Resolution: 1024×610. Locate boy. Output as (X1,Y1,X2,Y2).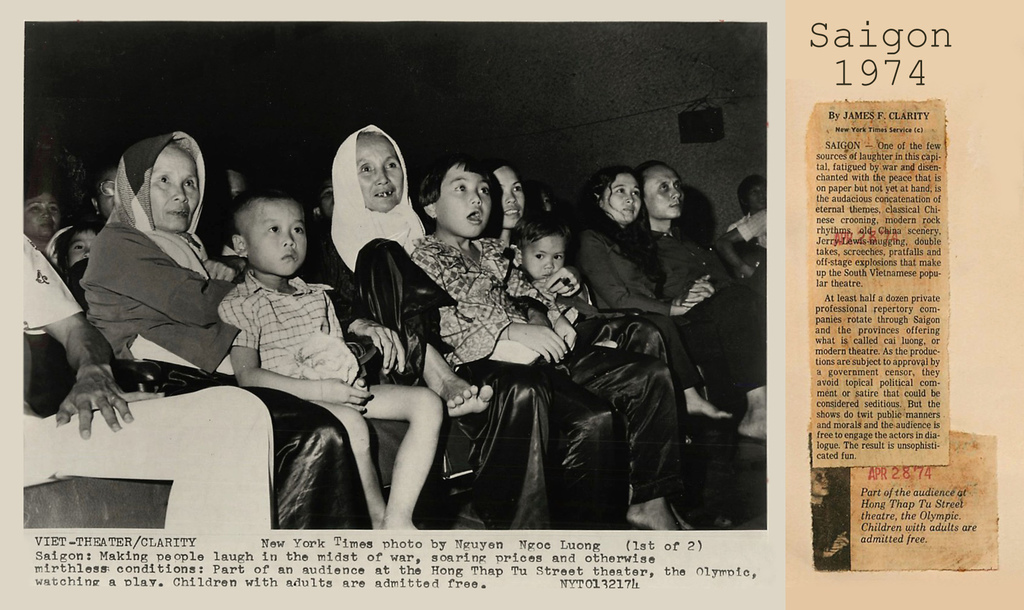
(58,220,104,273).
